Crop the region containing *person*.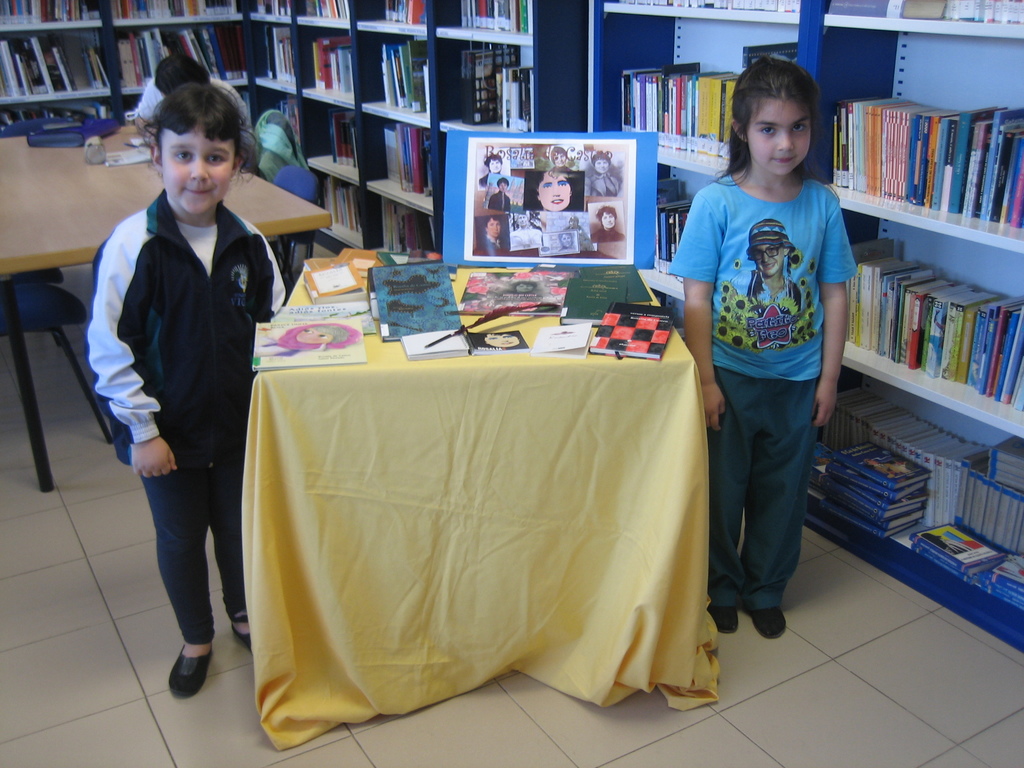
Crop region: crop(477, 150, 512, 182).
